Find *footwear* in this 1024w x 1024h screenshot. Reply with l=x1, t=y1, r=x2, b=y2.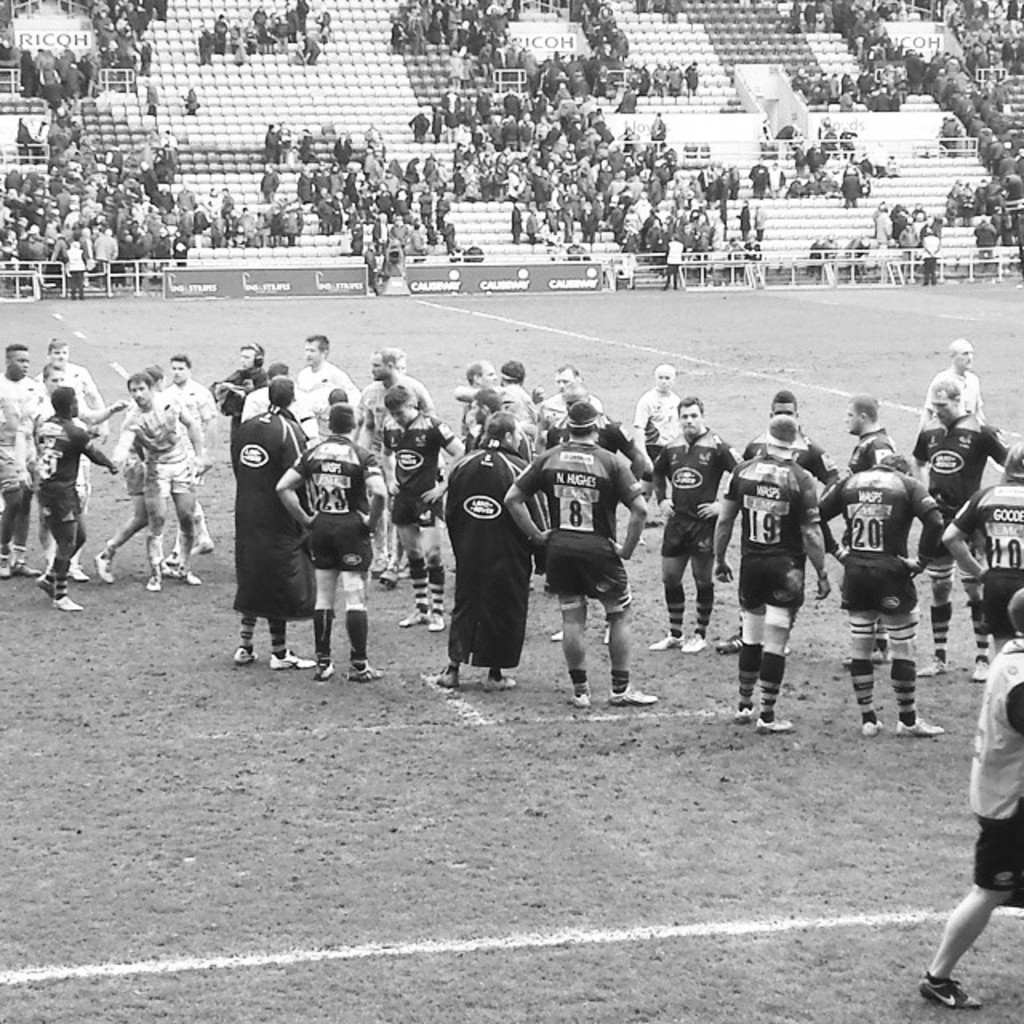
l=13, t=562, r=40, b=574.
